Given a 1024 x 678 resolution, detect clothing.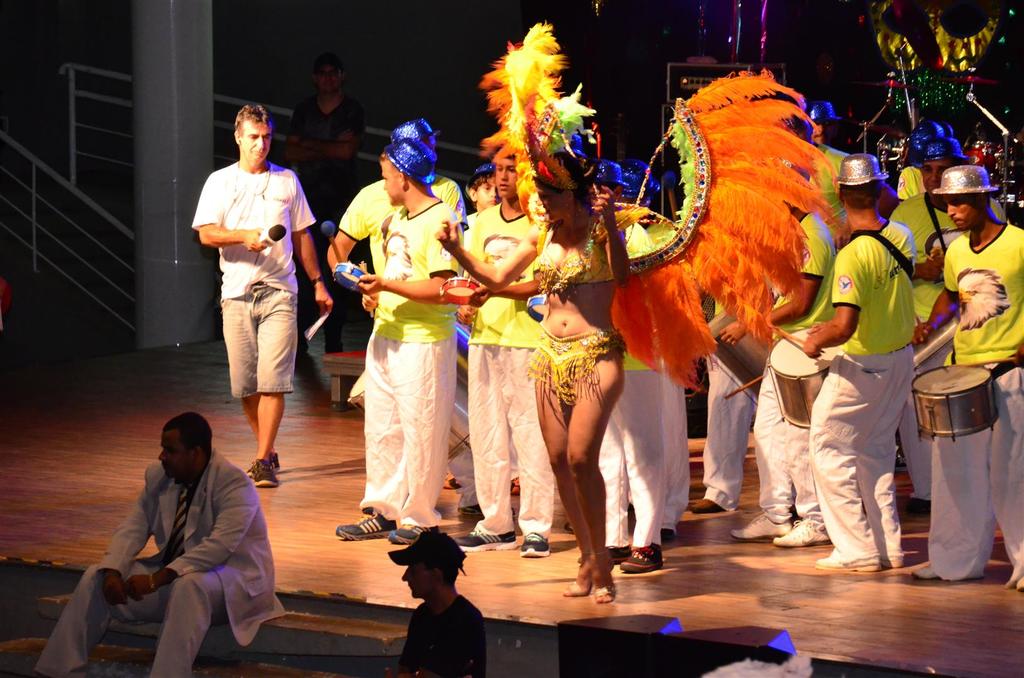
834/222/918/553.
